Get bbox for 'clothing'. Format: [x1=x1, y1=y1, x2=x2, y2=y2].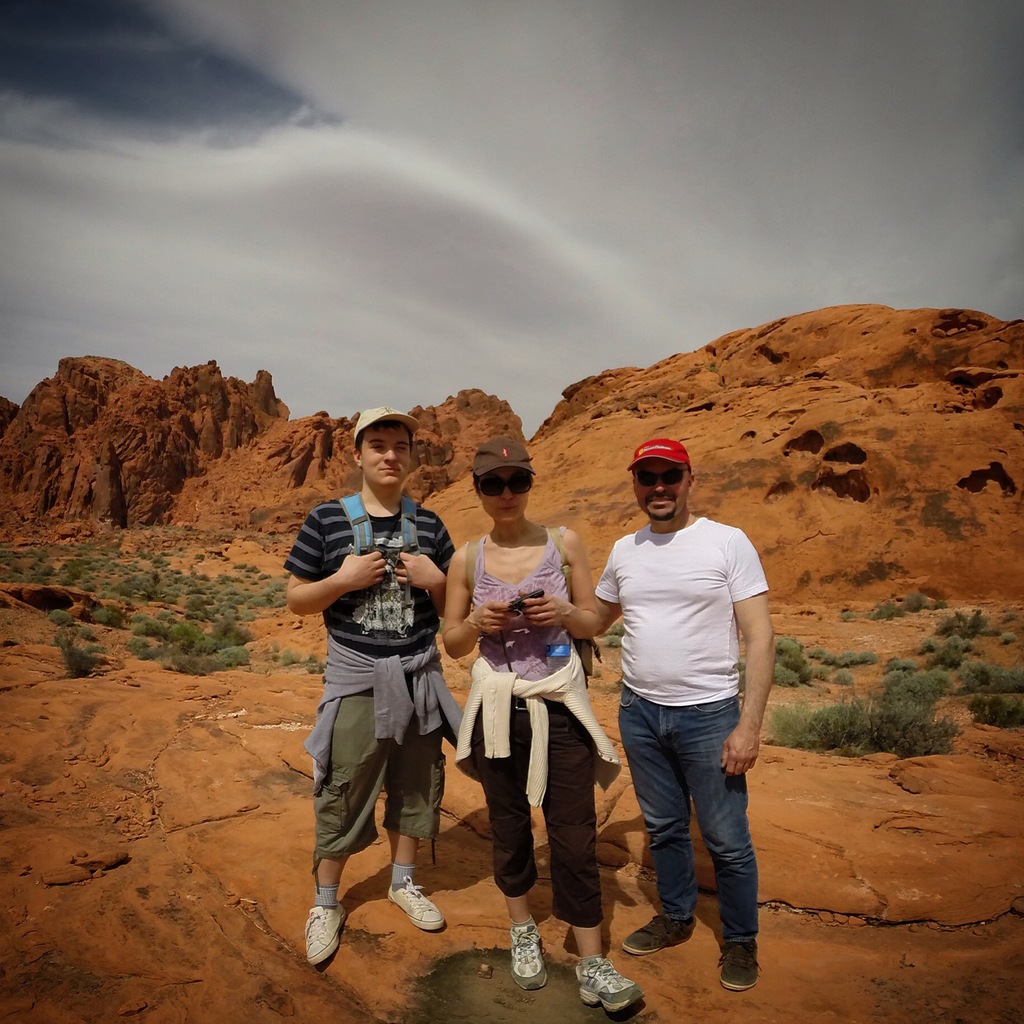
[x1=288, y1=498, x2=470, y2=884].
